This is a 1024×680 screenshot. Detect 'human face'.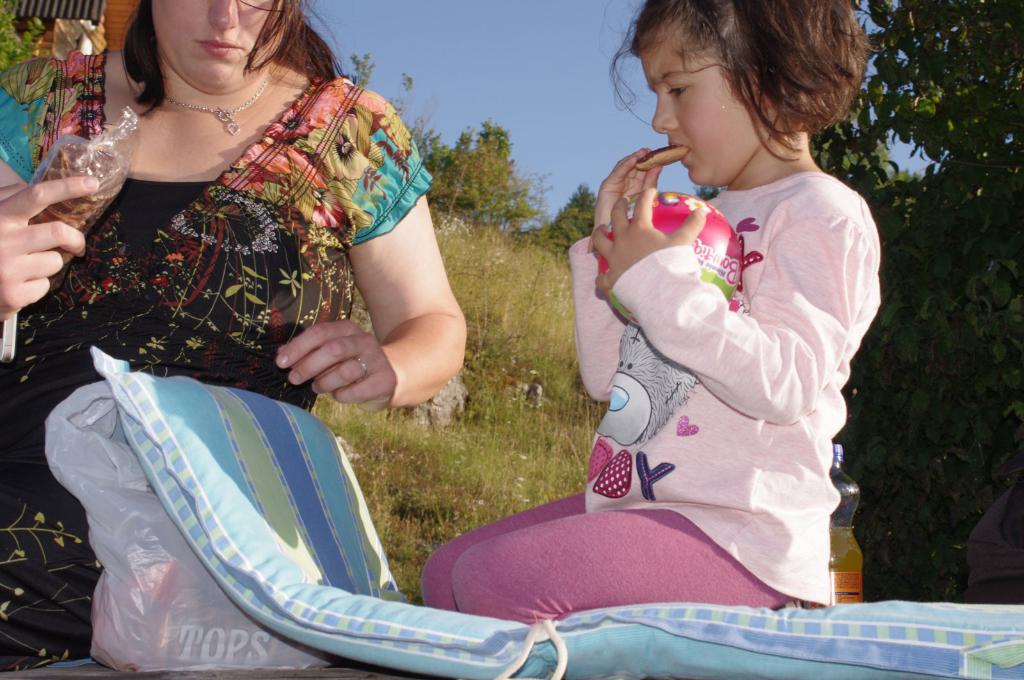
148,0,291,93.
